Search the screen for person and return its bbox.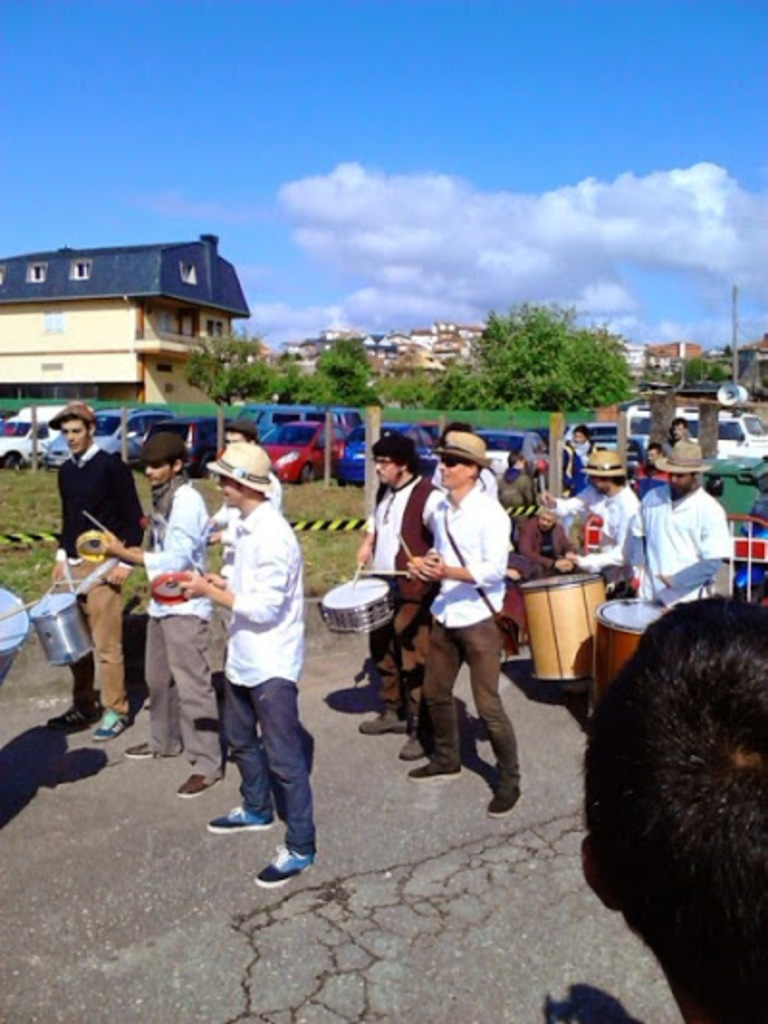
Found: [left=493, top=448, right=526, bottom=507].
